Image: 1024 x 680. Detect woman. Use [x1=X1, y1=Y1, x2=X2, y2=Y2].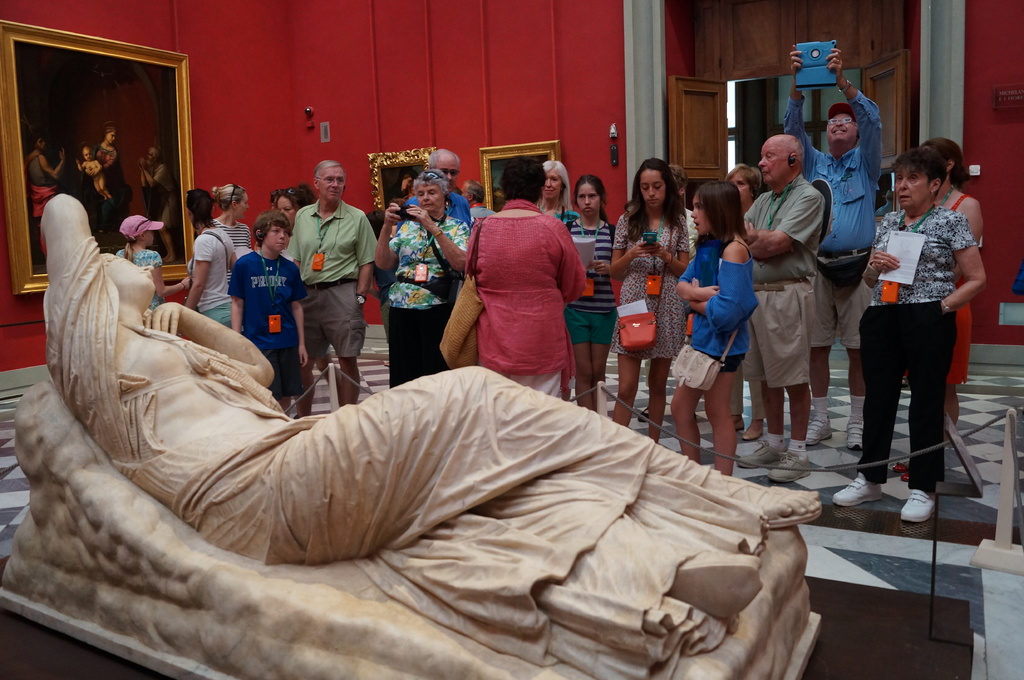
[x1=210, y1=182, x2=252, y2=285].
